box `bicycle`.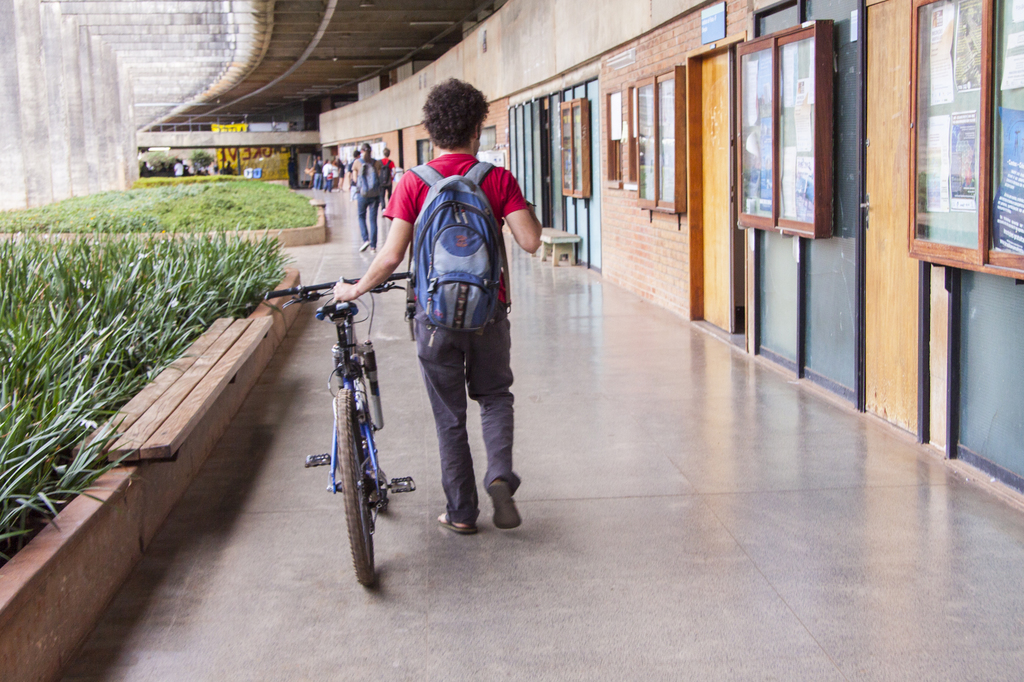
[228, 273, 410, 586].
